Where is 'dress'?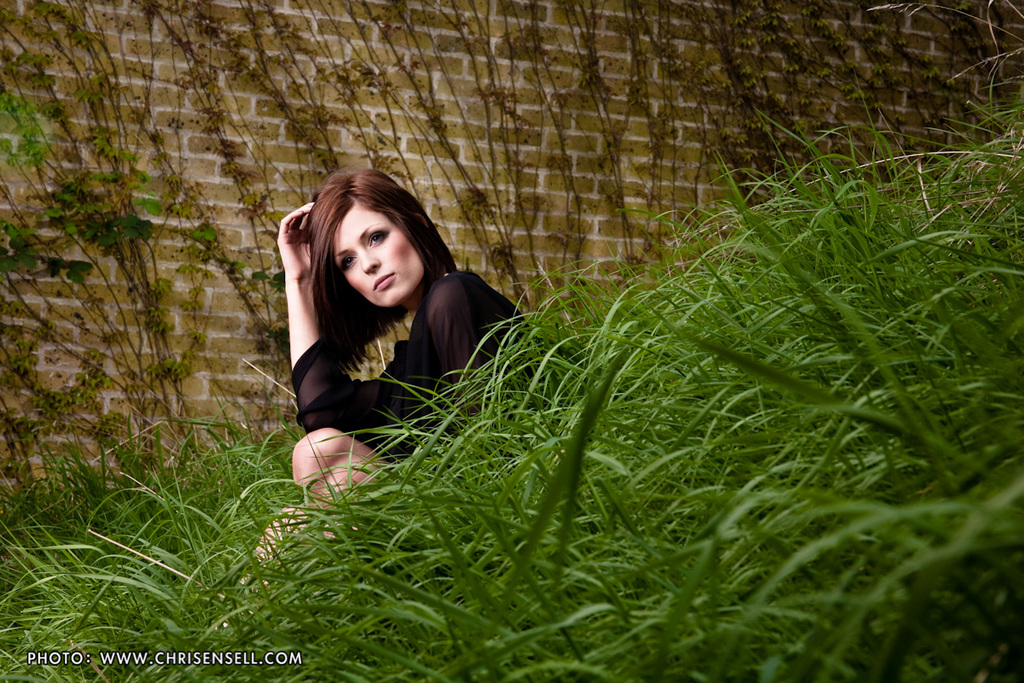
select_region(296, 269, 546, 464).
